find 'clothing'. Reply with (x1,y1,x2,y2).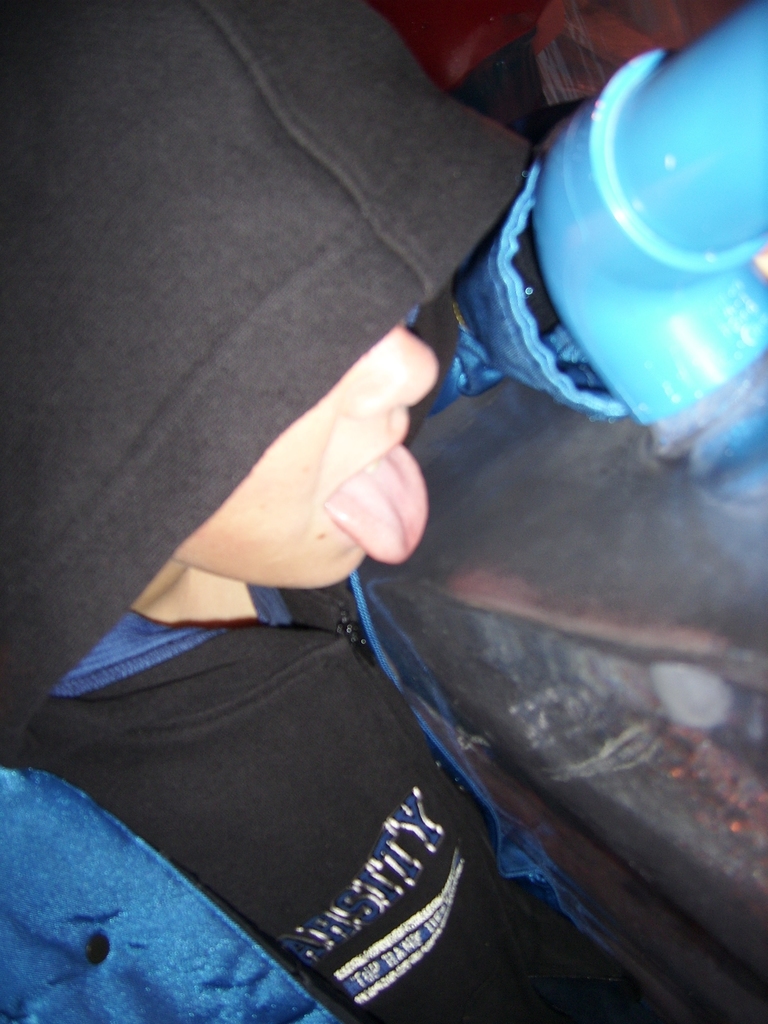
(0,0,743,1023).
